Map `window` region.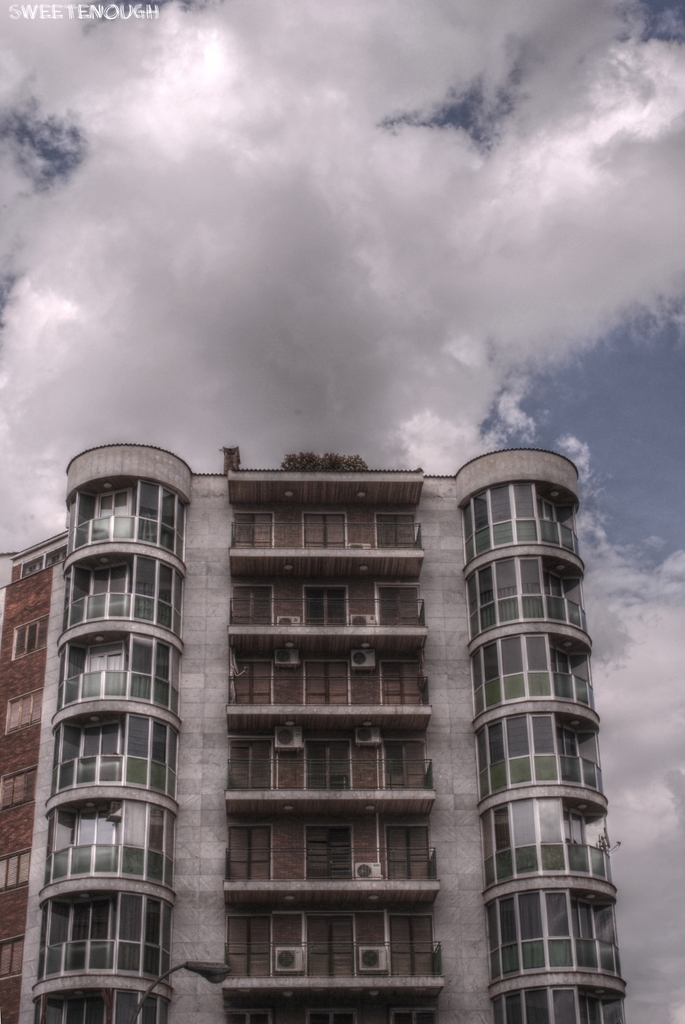
Mapped to bbox=(300, 585, 349, 625).
